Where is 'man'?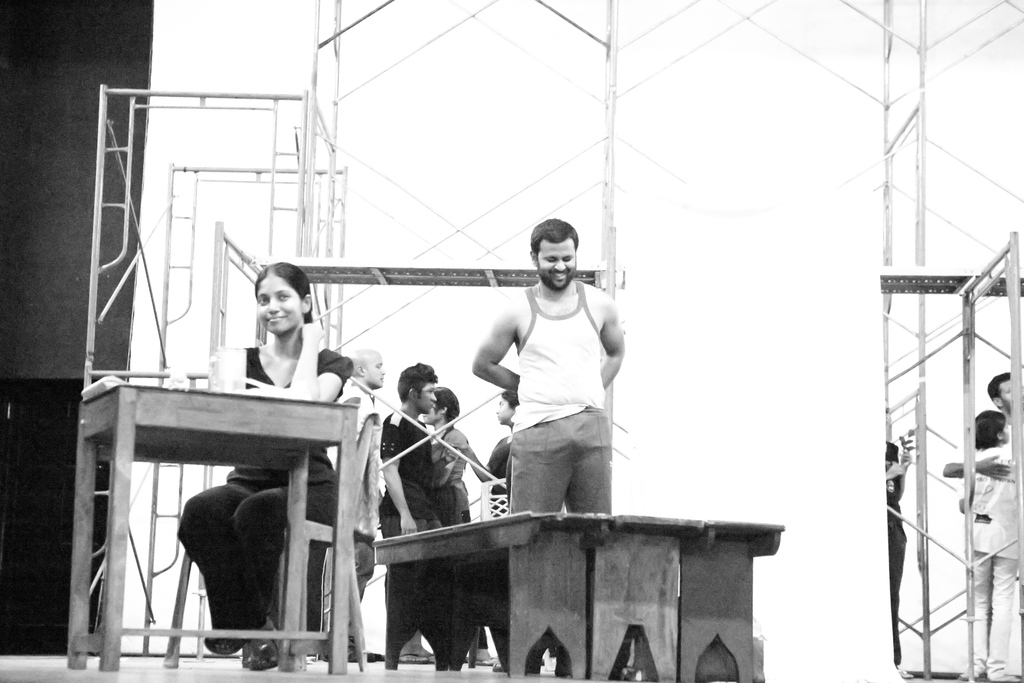
box(454, 222, 650, 559).
